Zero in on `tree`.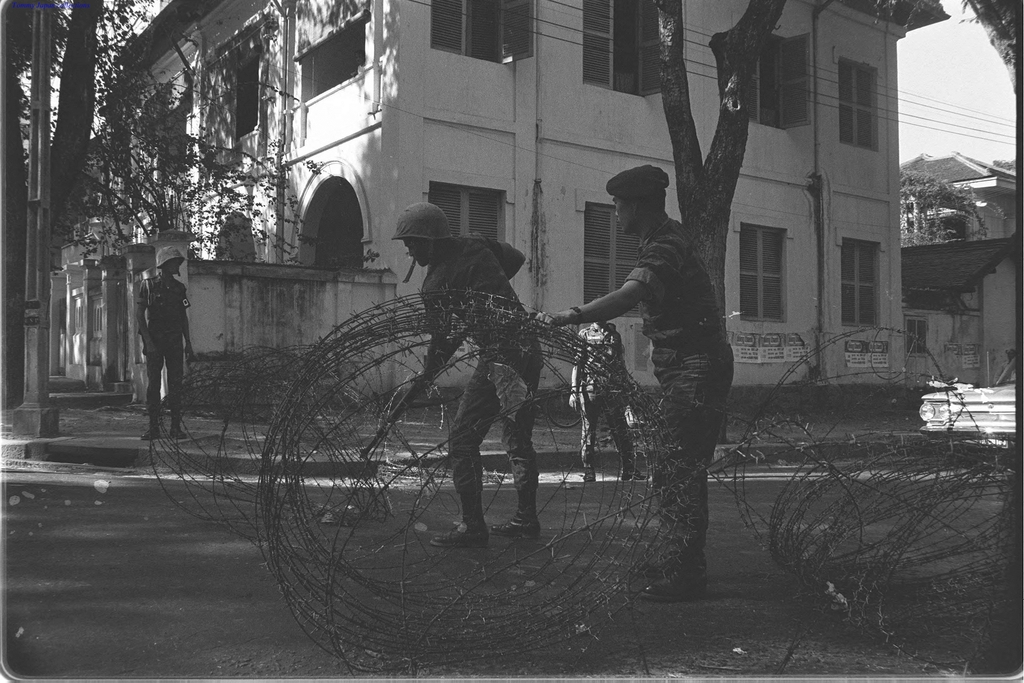
Zeroed in: 3, 0, 333, 409.
